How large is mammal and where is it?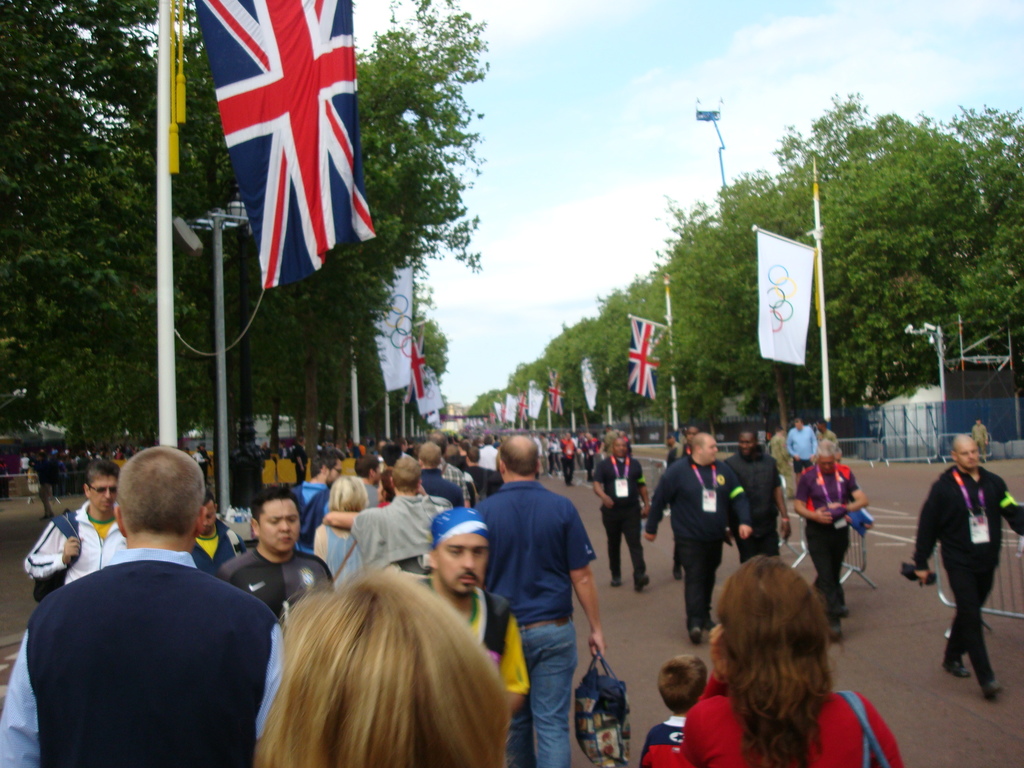
Bounding box: 724, 430, 792, 561.
